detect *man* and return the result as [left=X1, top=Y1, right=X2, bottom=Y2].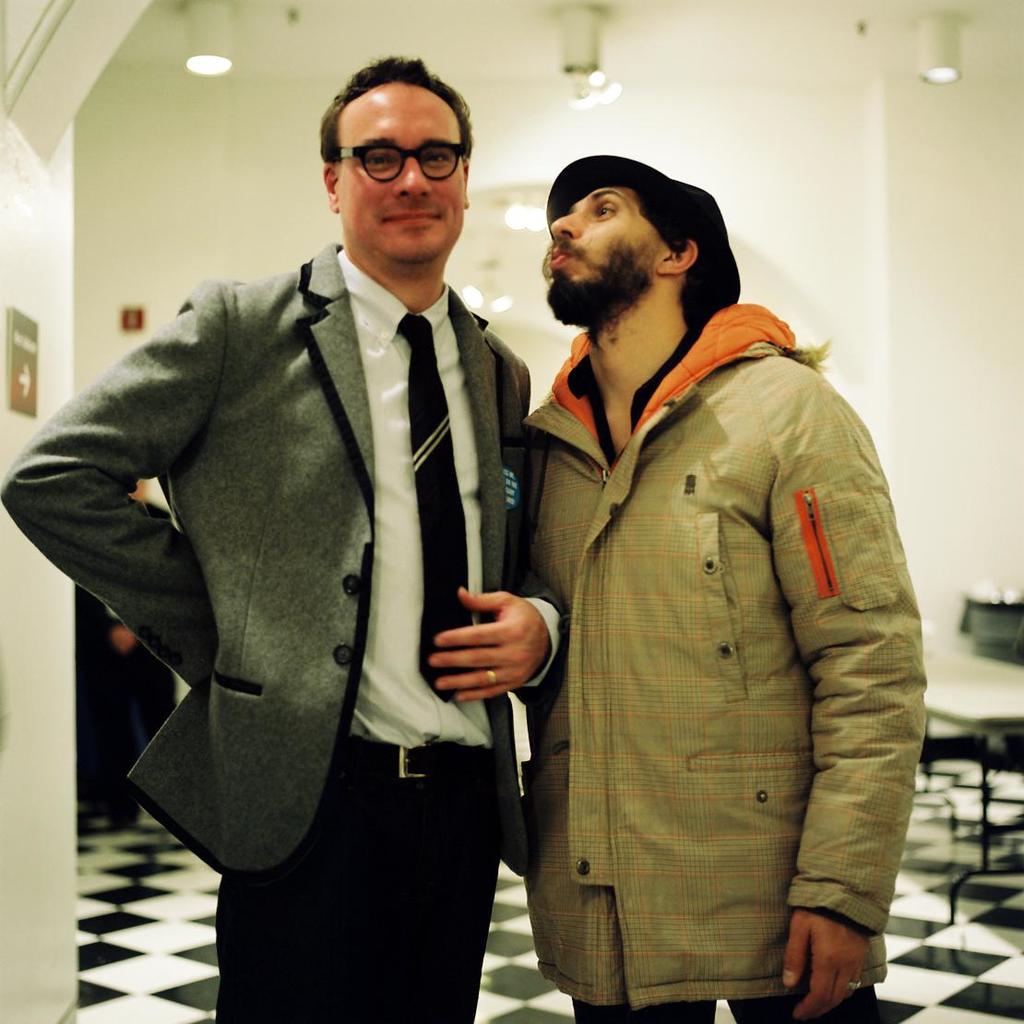
[left=515, top=145, right=930, bottom=1023].
